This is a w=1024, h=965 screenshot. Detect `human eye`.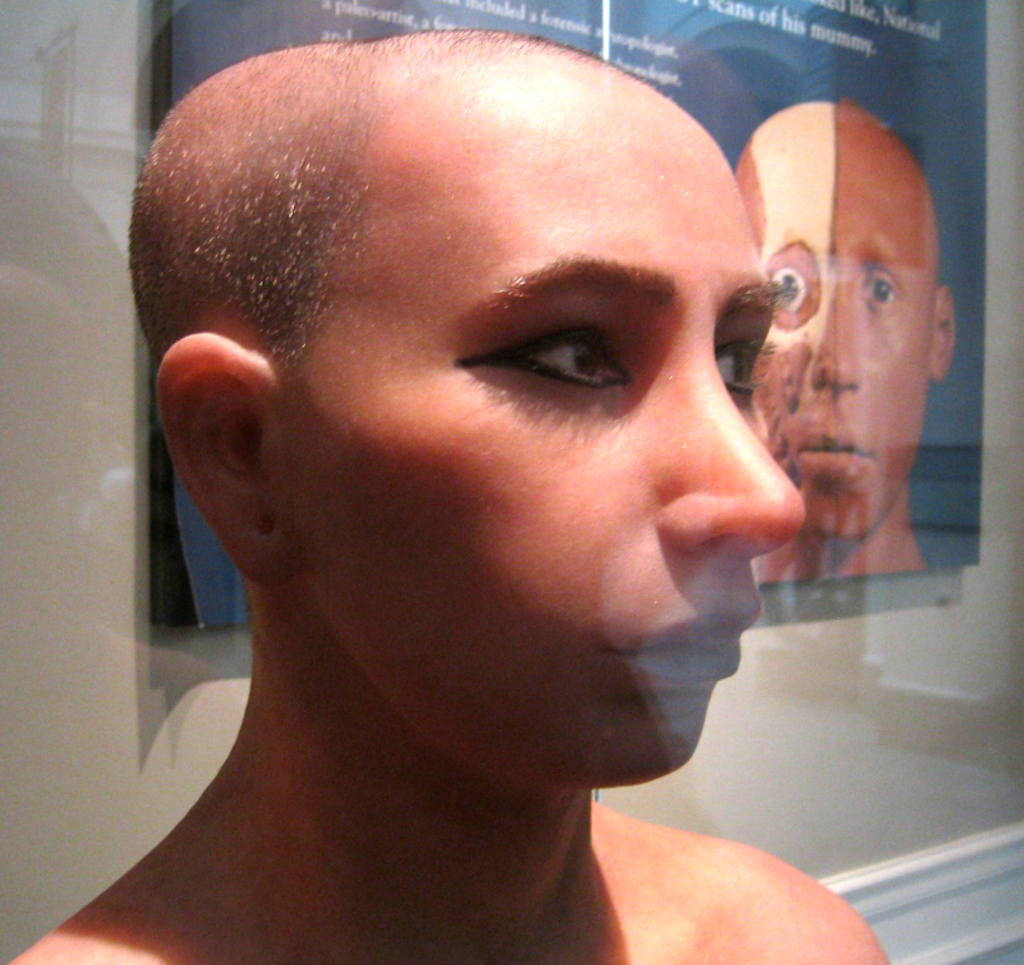
bbox=(857, 265, 901, 315).
